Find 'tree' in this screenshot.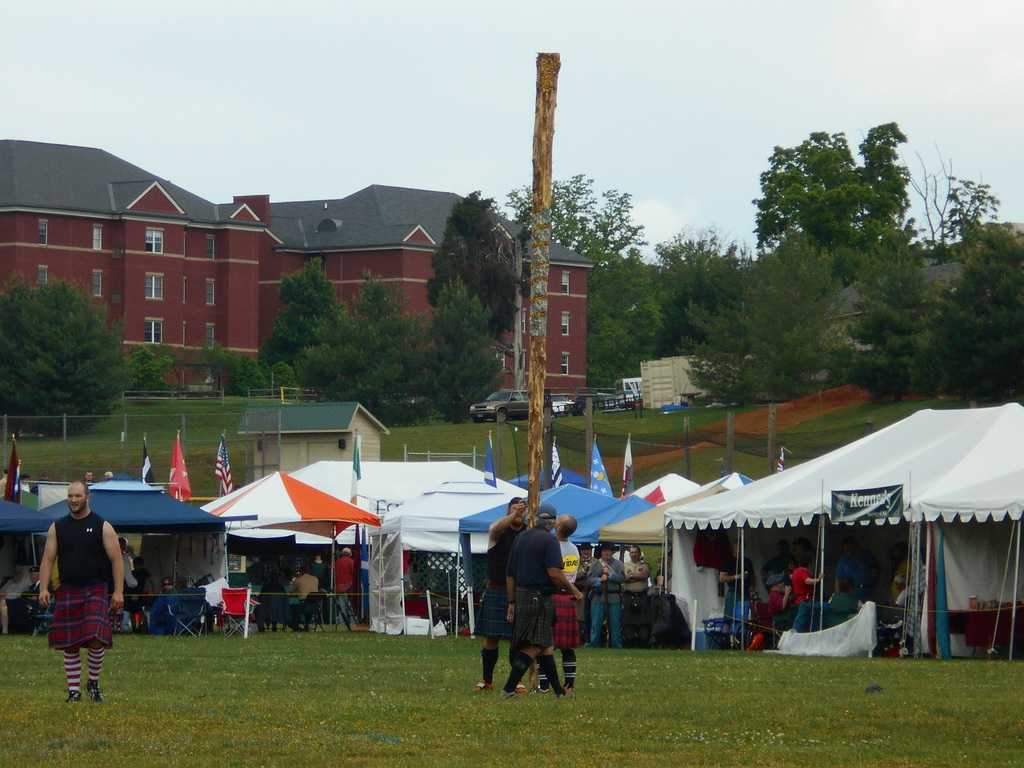
The bounding box for 'tree' is crop(430, 282, 515, 425).
